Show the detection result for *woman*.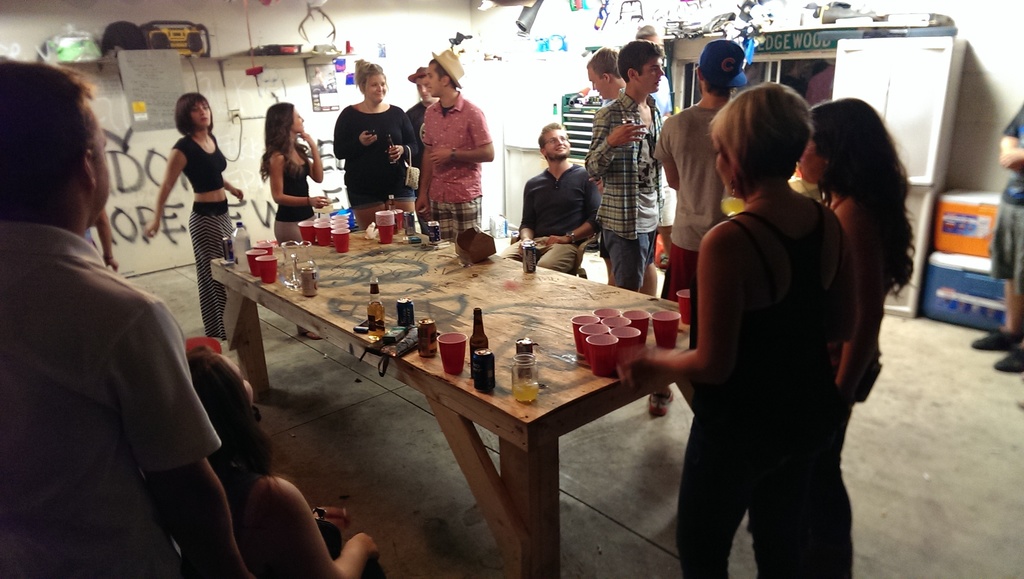
182 345 387 578.
